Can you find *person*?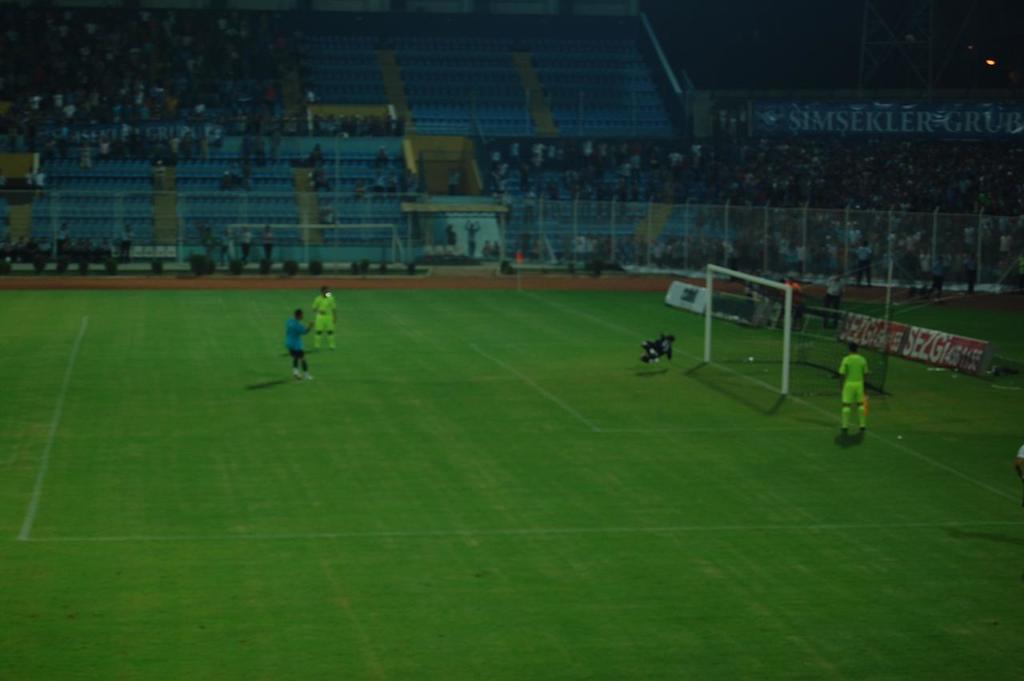
Yes, bounding box: [left=30, top=167, right=49, bottom=190].
